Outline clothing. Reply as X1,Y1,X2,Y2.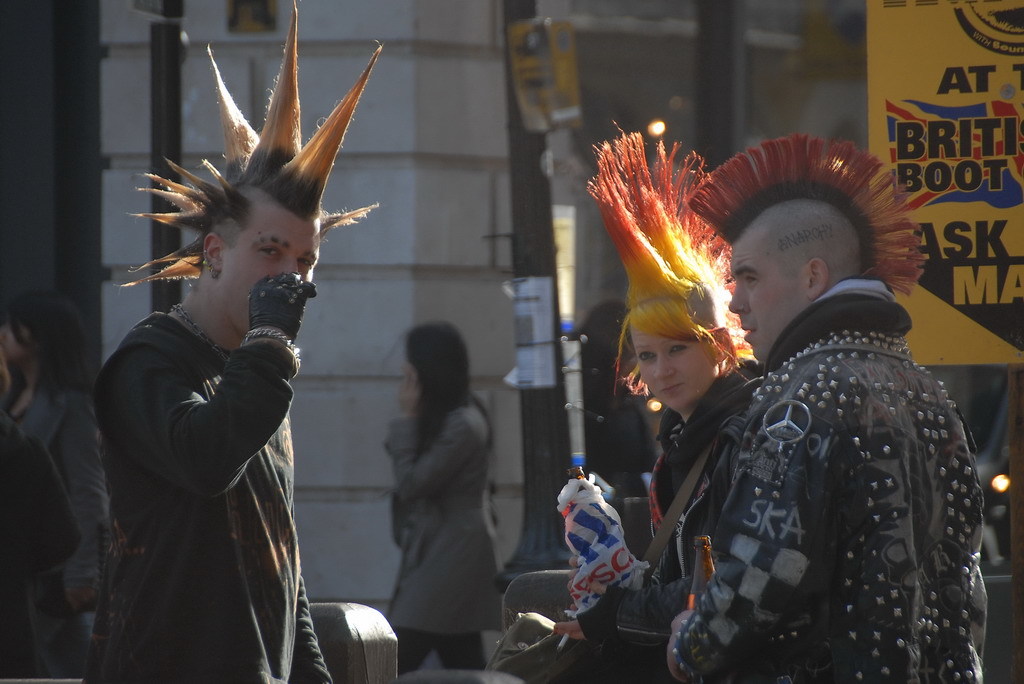
0,375,112,683.
